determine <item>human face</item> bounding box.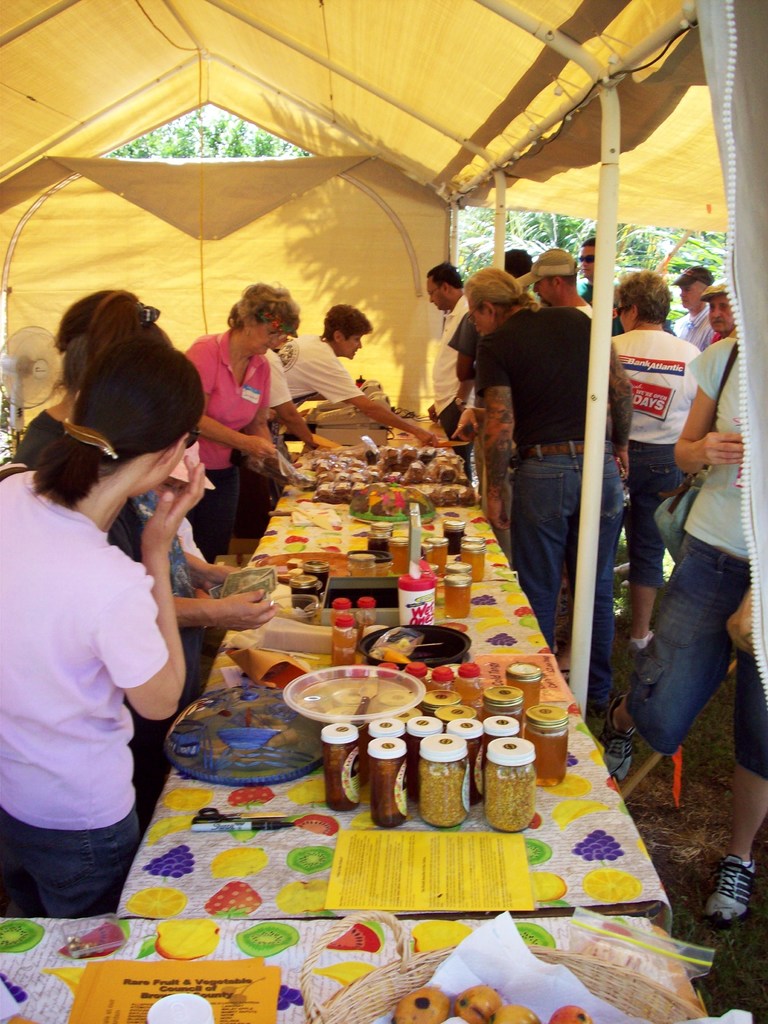
Determined: <bbox>708, 296, 735, 332</bbox>.
